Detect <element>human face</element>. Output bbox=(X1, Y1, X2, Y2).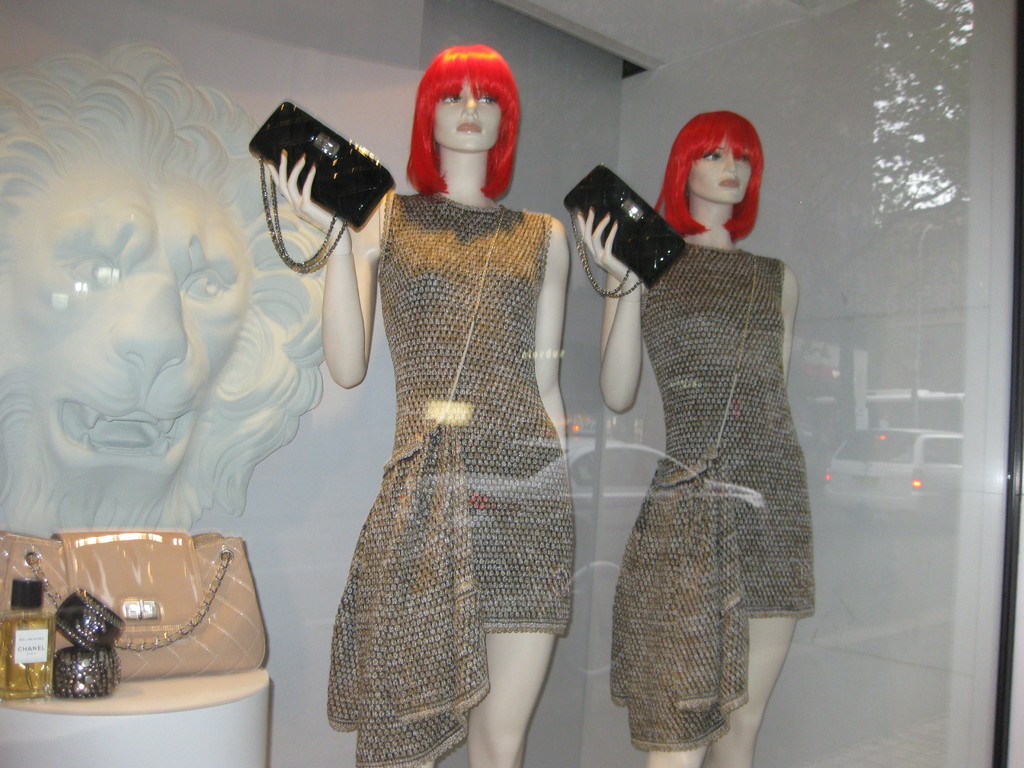
bbox=(687, 135, 749, 204).
